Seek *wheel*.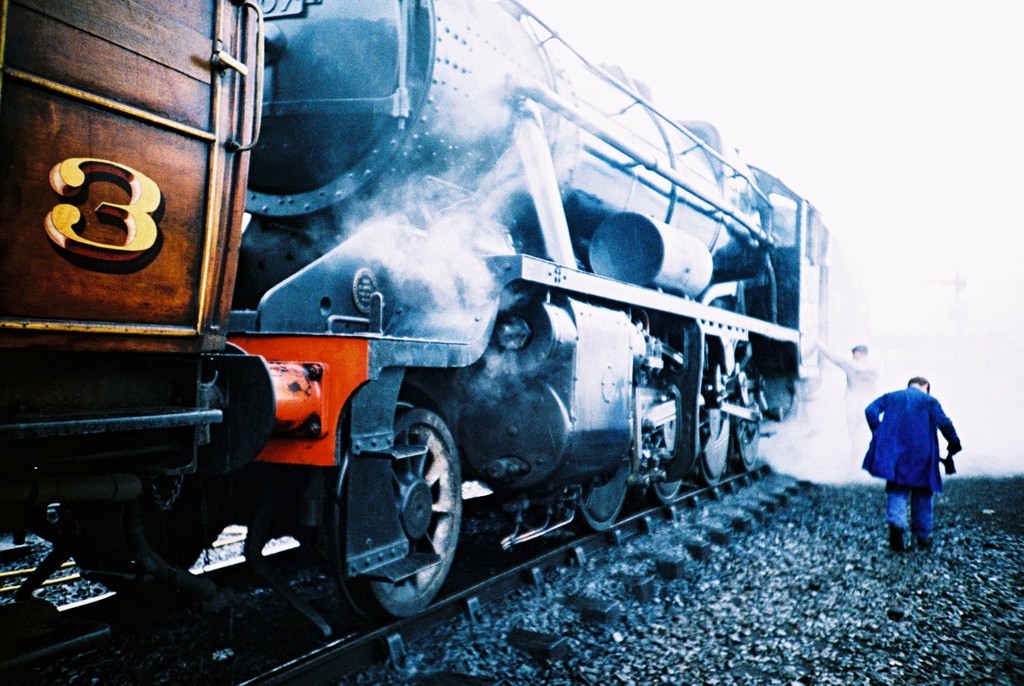
Rect(650, 479, 684, 500).
